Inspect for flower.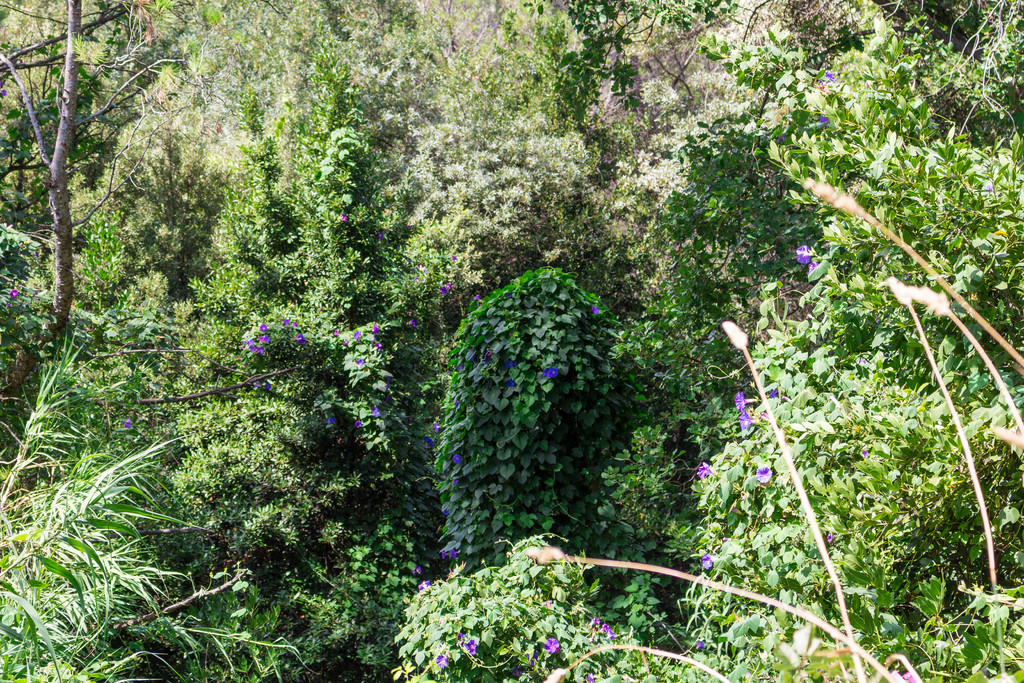
Inspection: region(412, 565, 422, 573).
